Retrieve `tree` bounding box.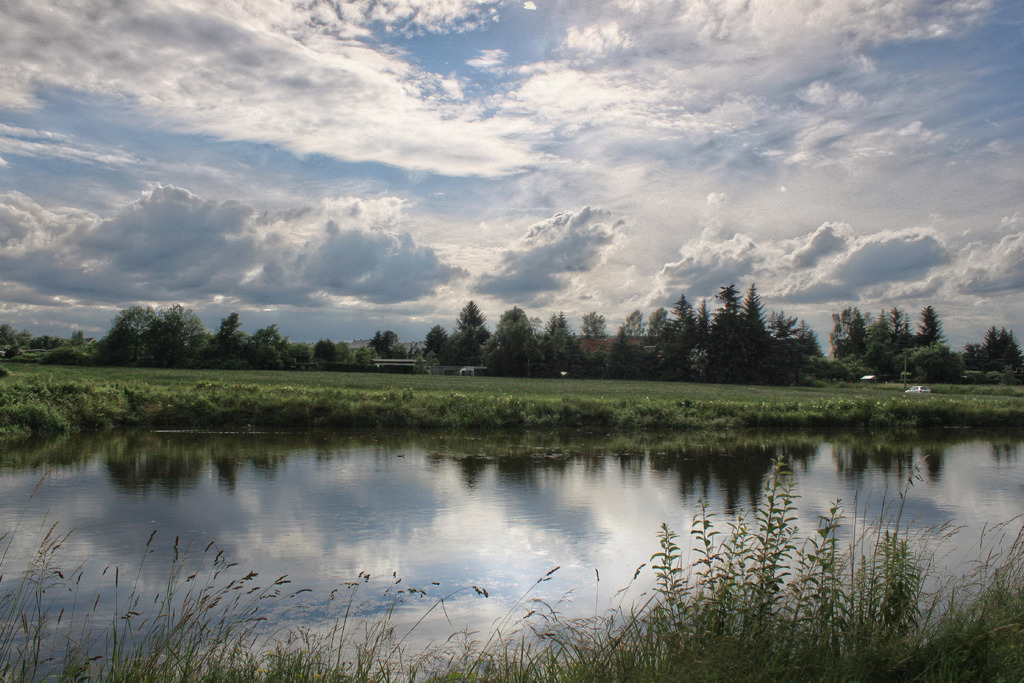
Bounding box: locate(650, 308, 660, 342).
